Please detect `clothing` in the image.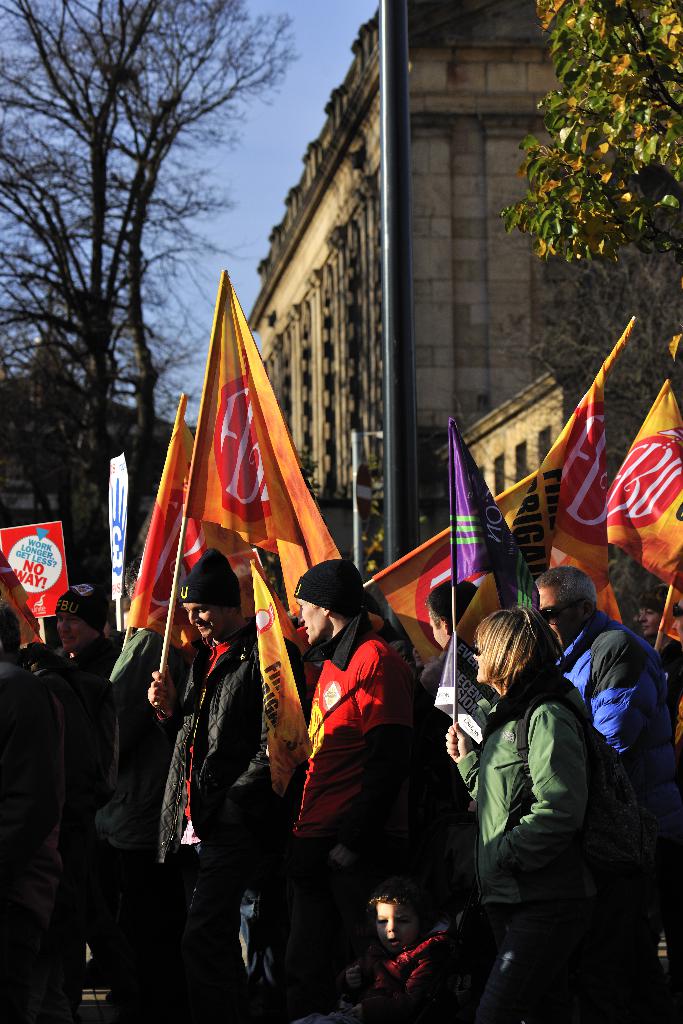
[184,650,263,956].
